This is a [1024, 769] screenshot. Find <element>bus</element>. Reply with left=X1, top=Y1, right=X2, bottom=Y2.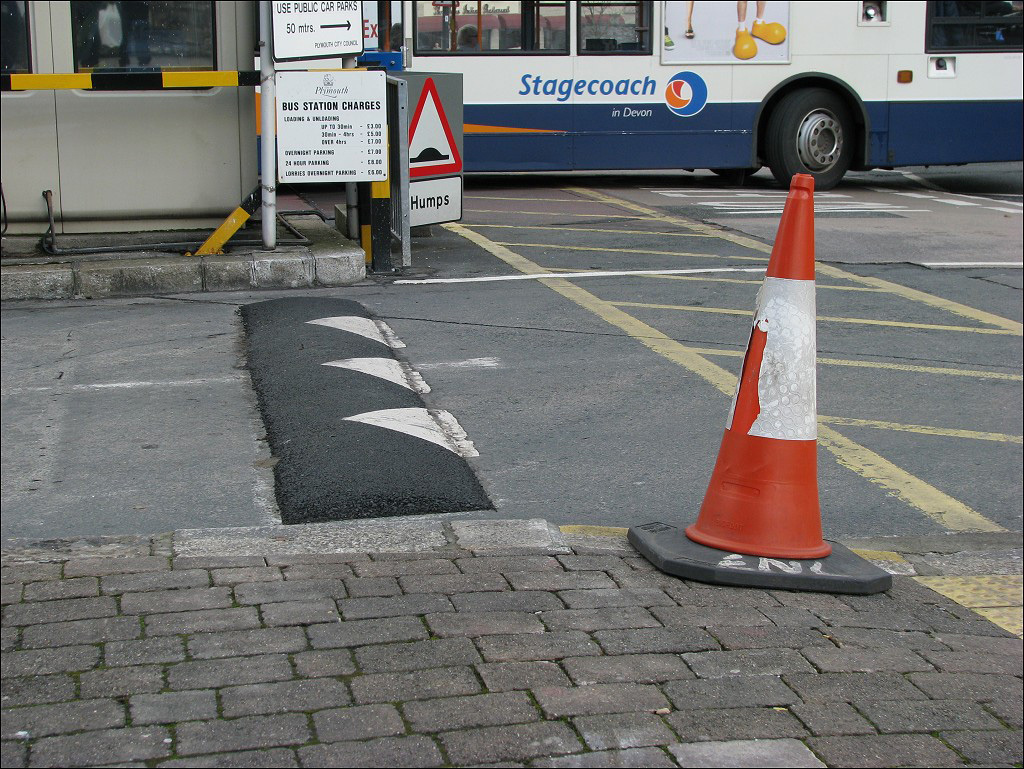
left=352, top=0, right=1023, bottom=194.
